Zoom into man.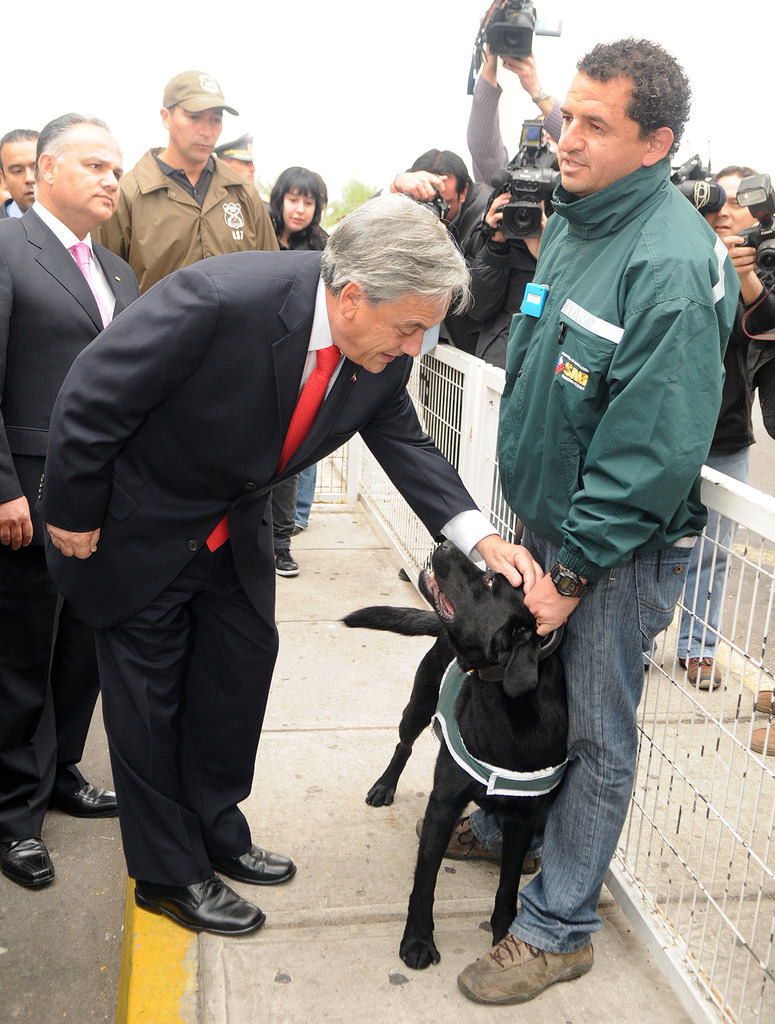
Zoom target: x1=31, y1=193, x2=543, y2=932.
